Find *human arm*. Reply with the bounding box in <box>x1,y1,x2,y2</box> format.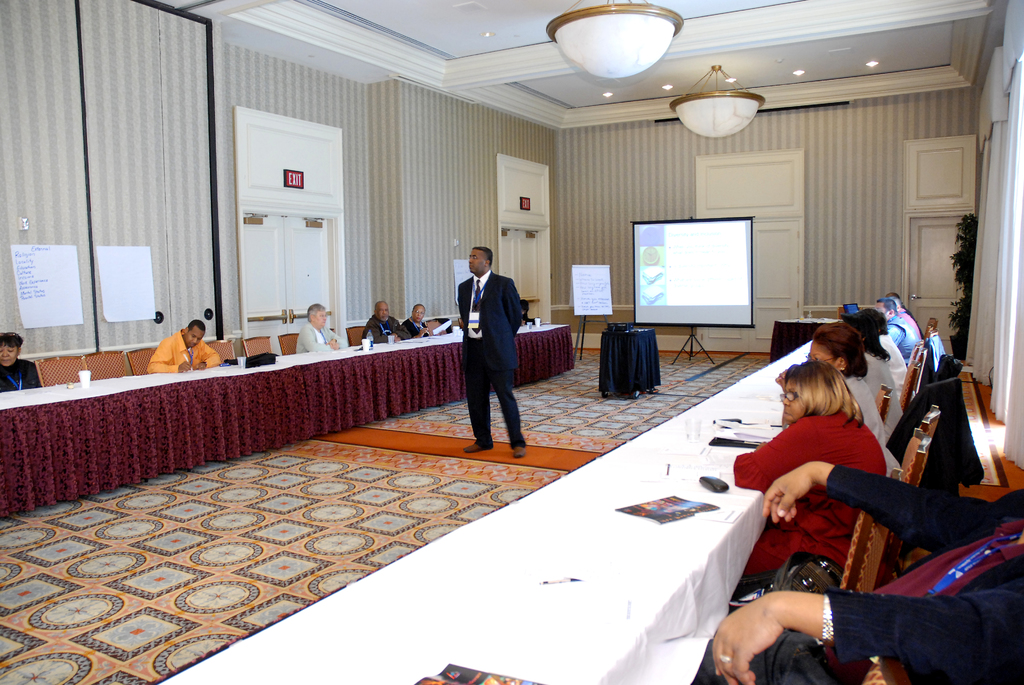
<box>360,316,381,355</box>.
